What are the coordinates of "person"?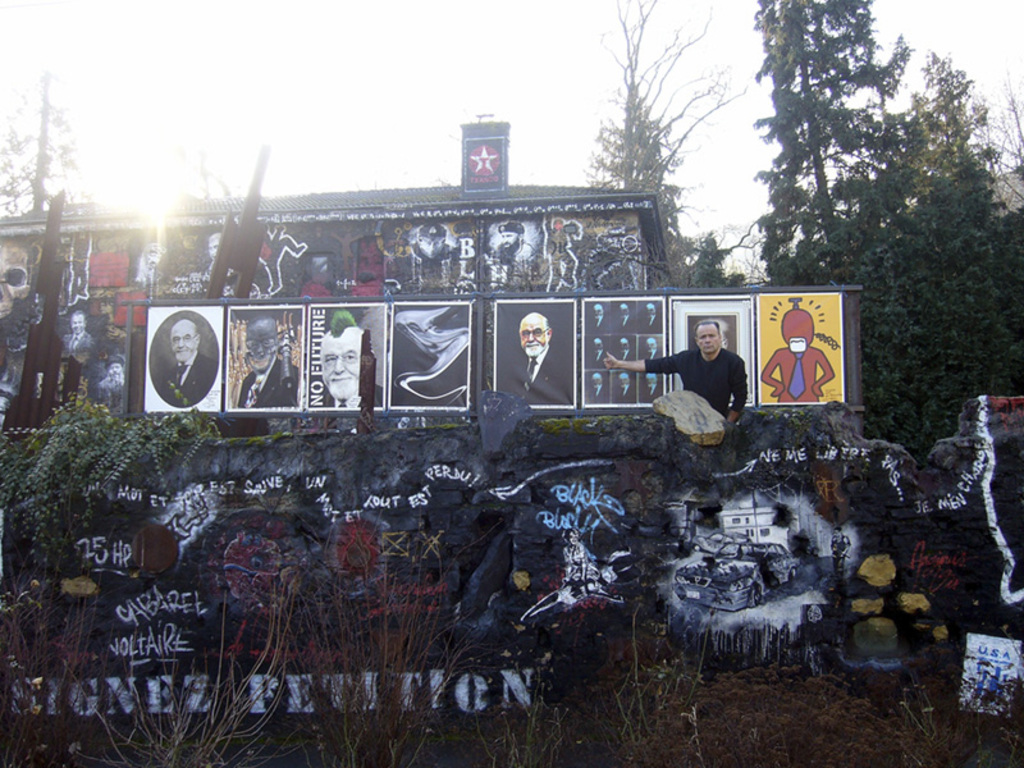
box=[605, 319, 750, 419].
